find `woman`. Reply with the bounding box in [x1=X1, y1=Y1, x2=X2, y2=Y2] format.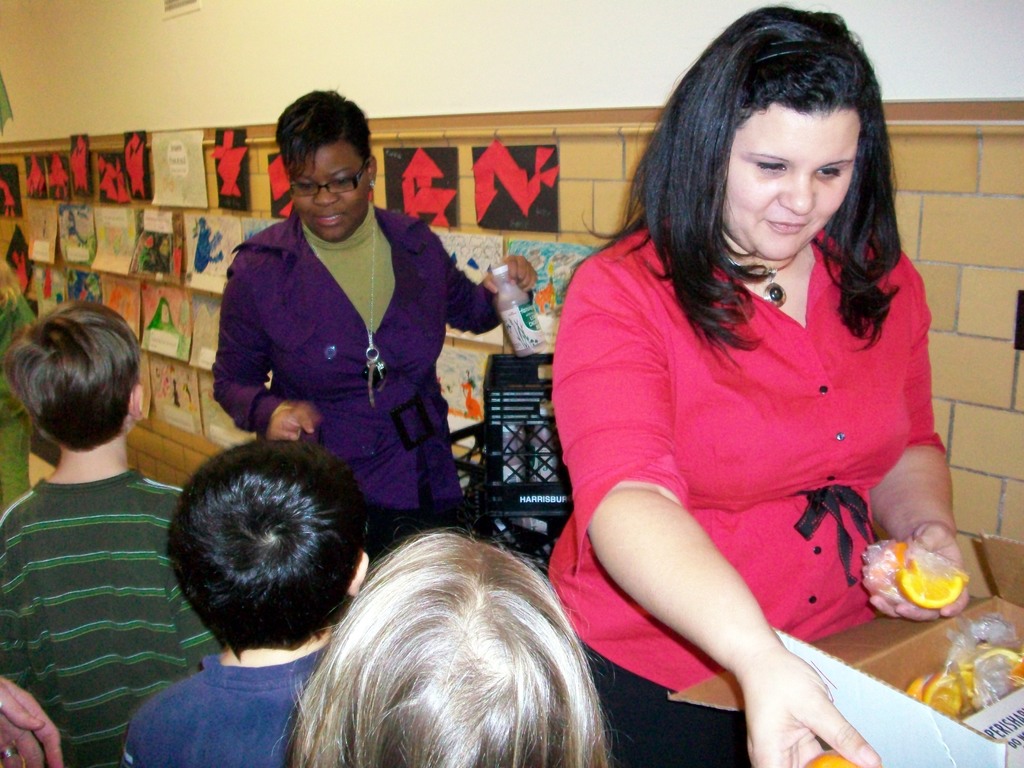
[x1=520, y1=36, x2=978, y2=753].
